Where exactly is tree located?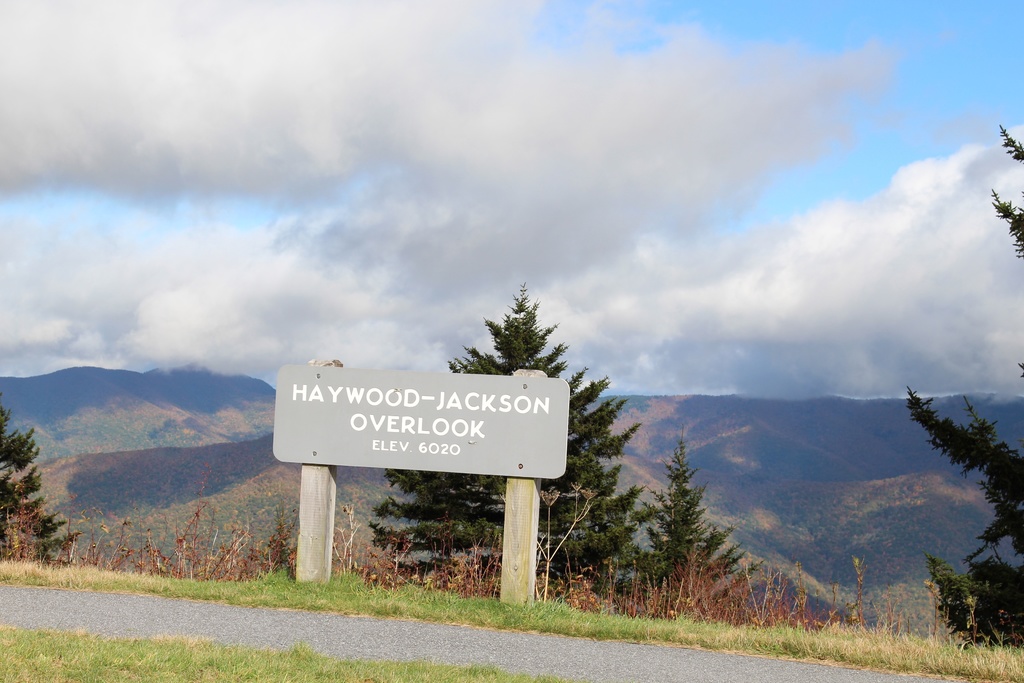
Its bounding box is crop(605, 434, 755, 611).
